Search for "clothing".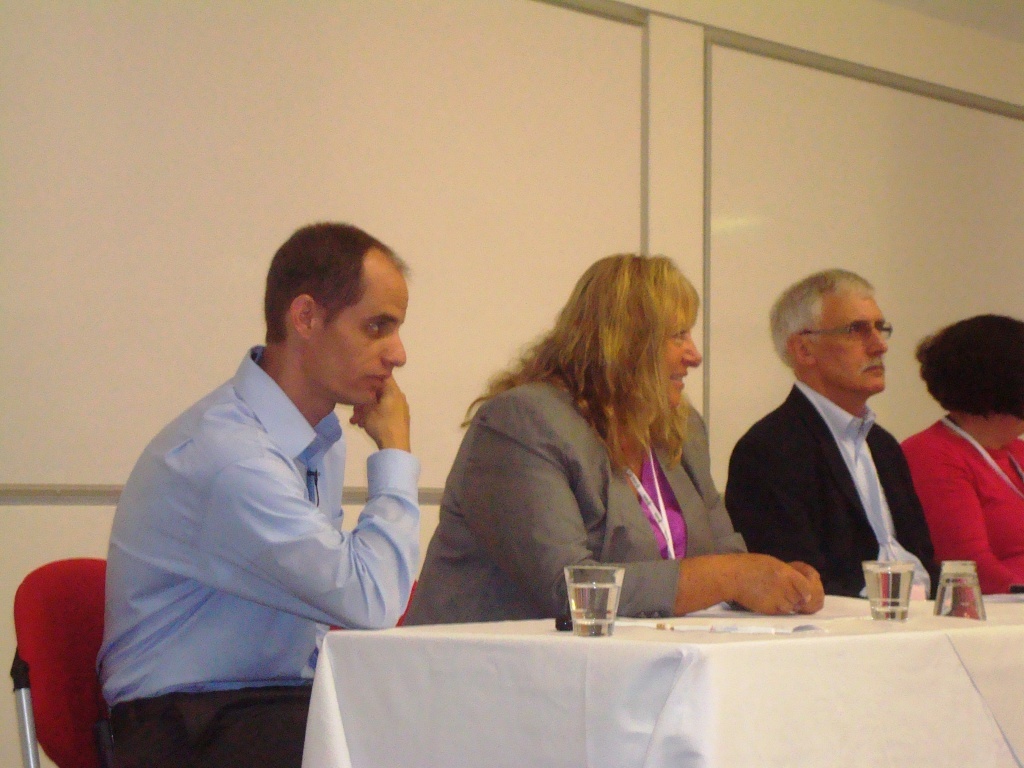
Found at 902 413 1023 588.
